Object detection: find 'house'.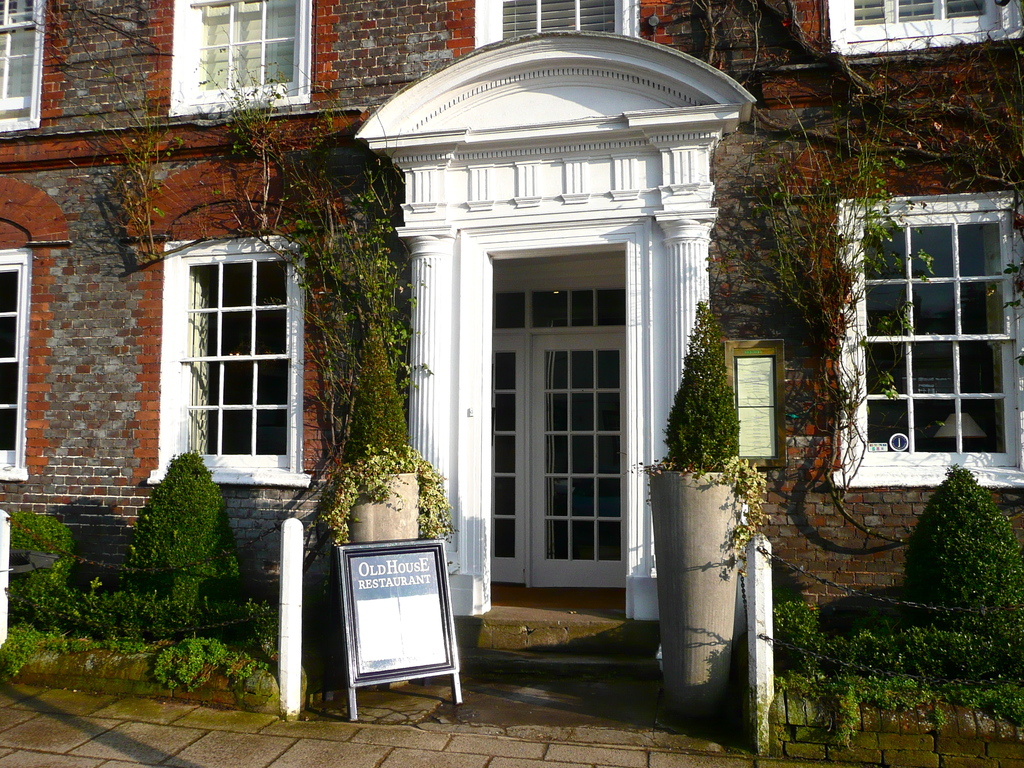
box=[0, 0, 1023, 655].
